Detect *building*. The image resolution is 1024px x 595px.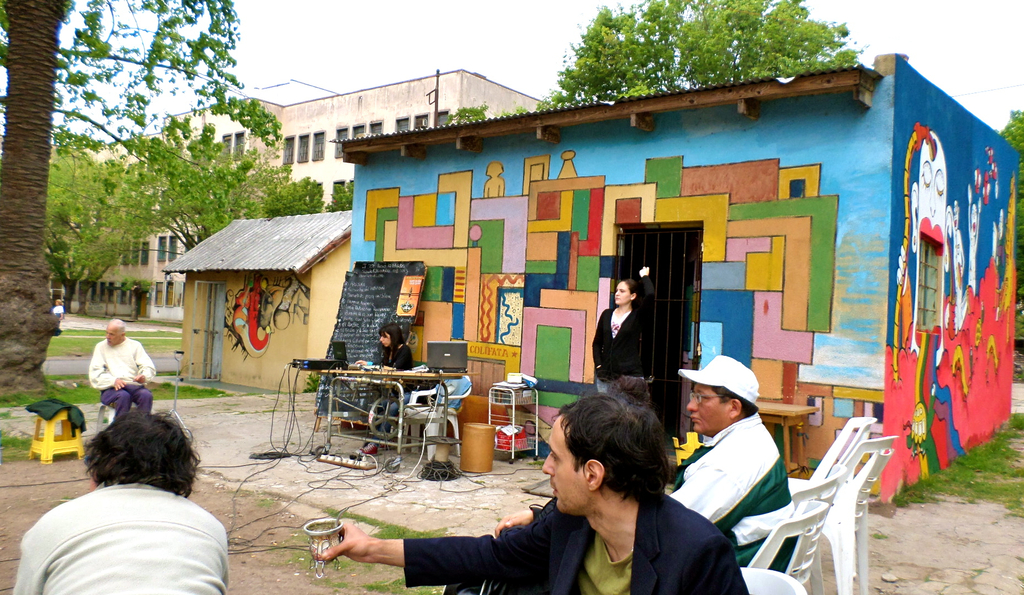
region(165, 214, 348, 393).
